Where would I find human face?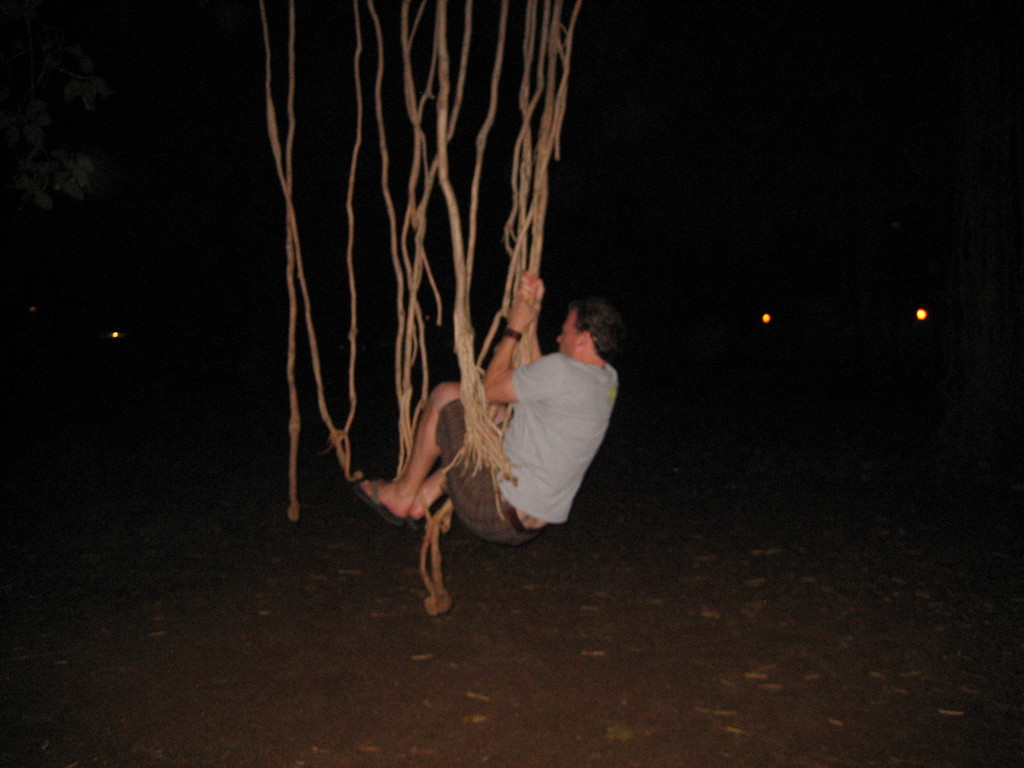
At 556/306/585/356.
